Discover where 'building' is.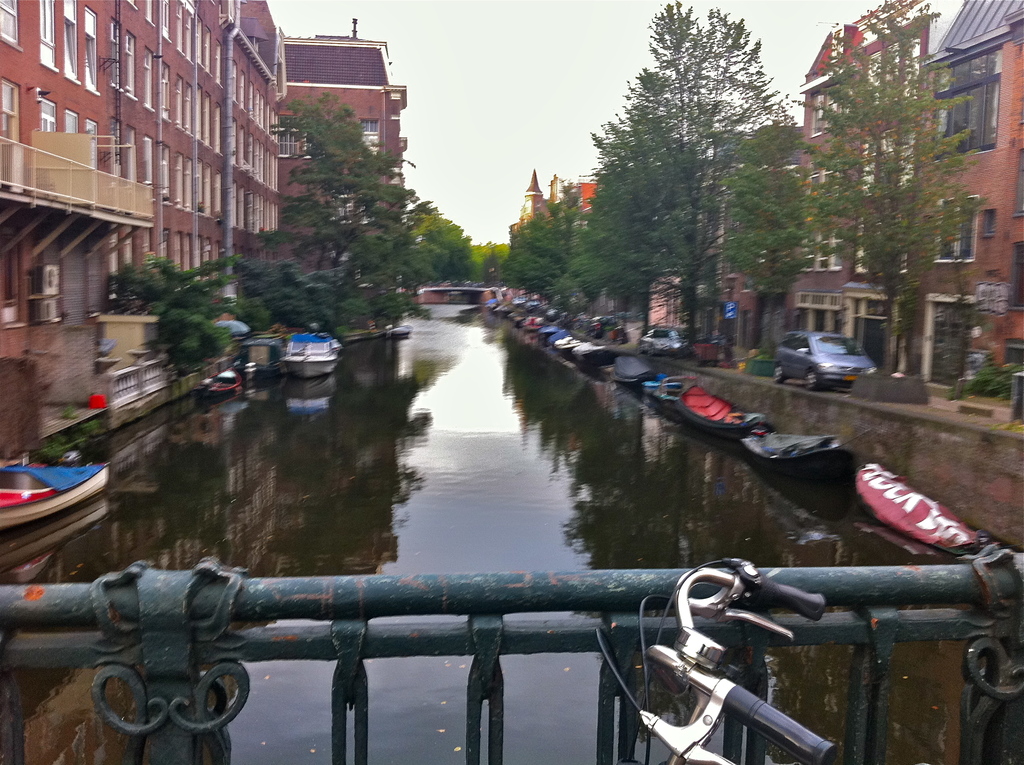
Discovered at 729/0/1023/433.
